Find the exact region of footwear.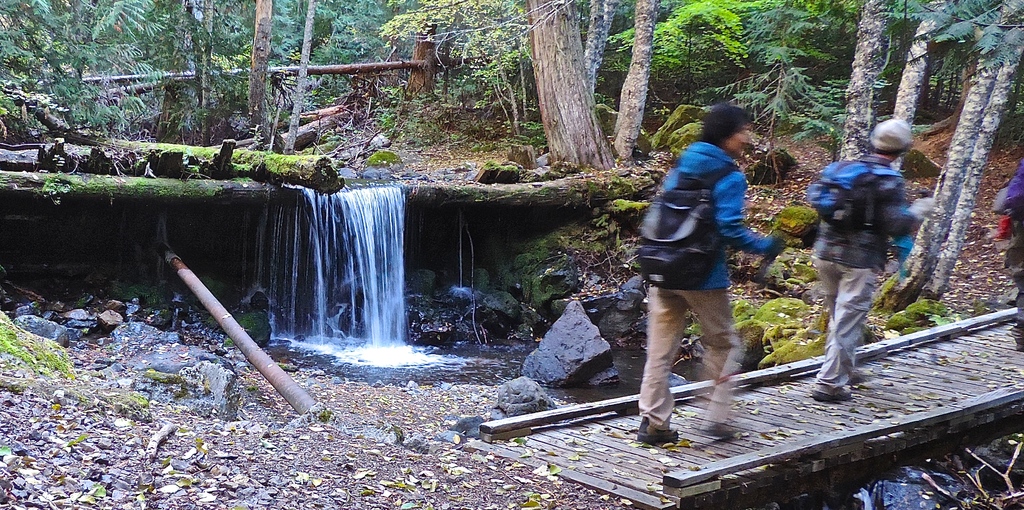
Exact region: [x1=1009, y1=326, x2=1023, y2=354].
